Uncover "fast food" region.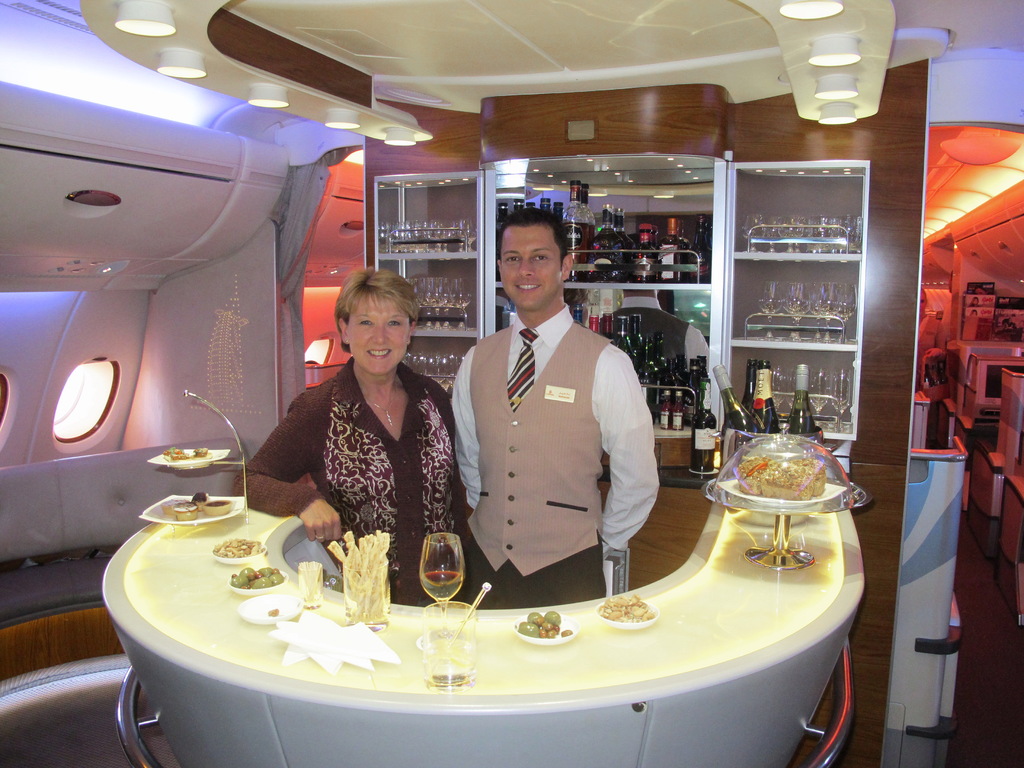
Uncovered: 598/593/650/621.
